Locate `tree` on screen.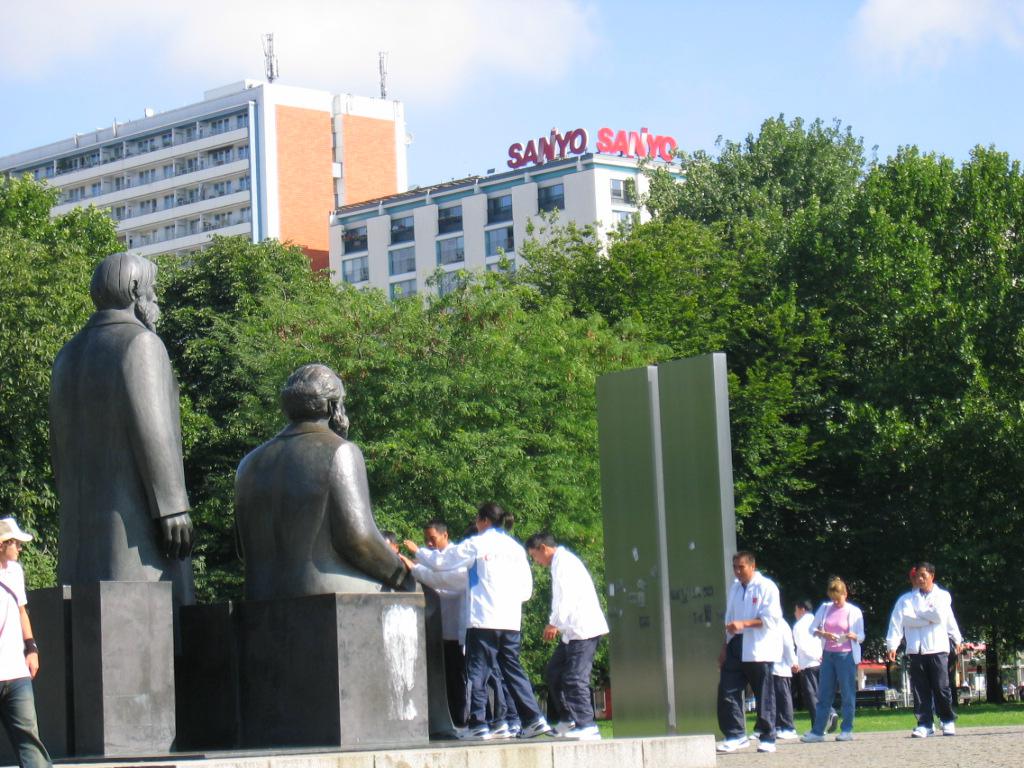
On screen at select_region(748, 178, 977, 628).
